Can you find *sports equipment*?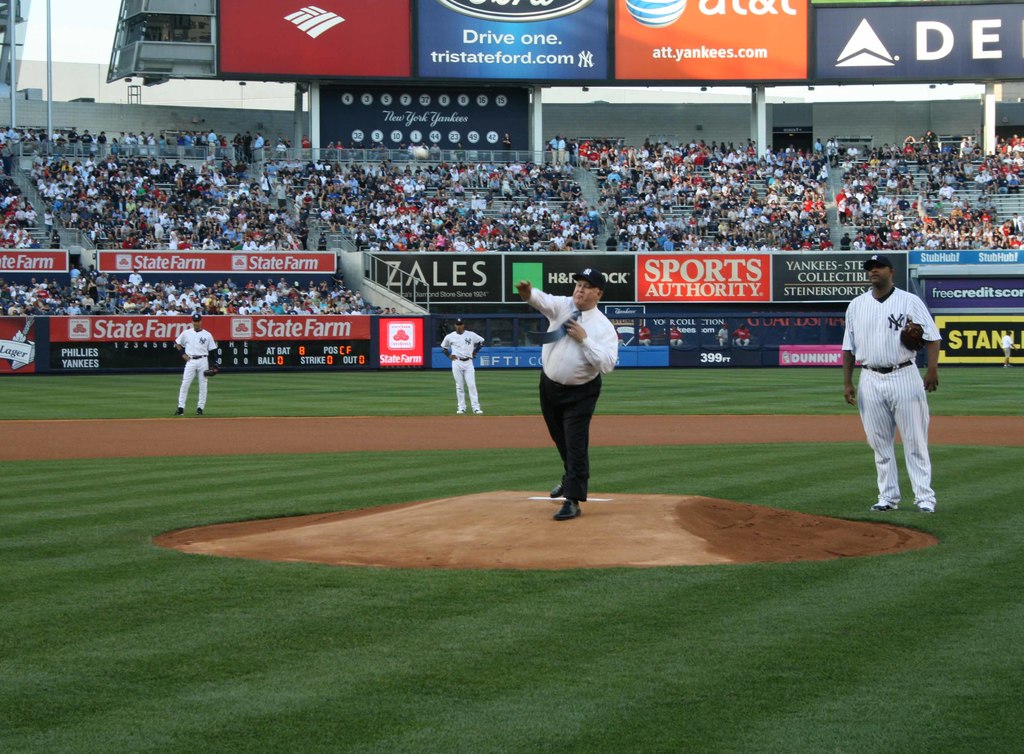
Yes, bounding box: <box>899,323,925,350</box>.
